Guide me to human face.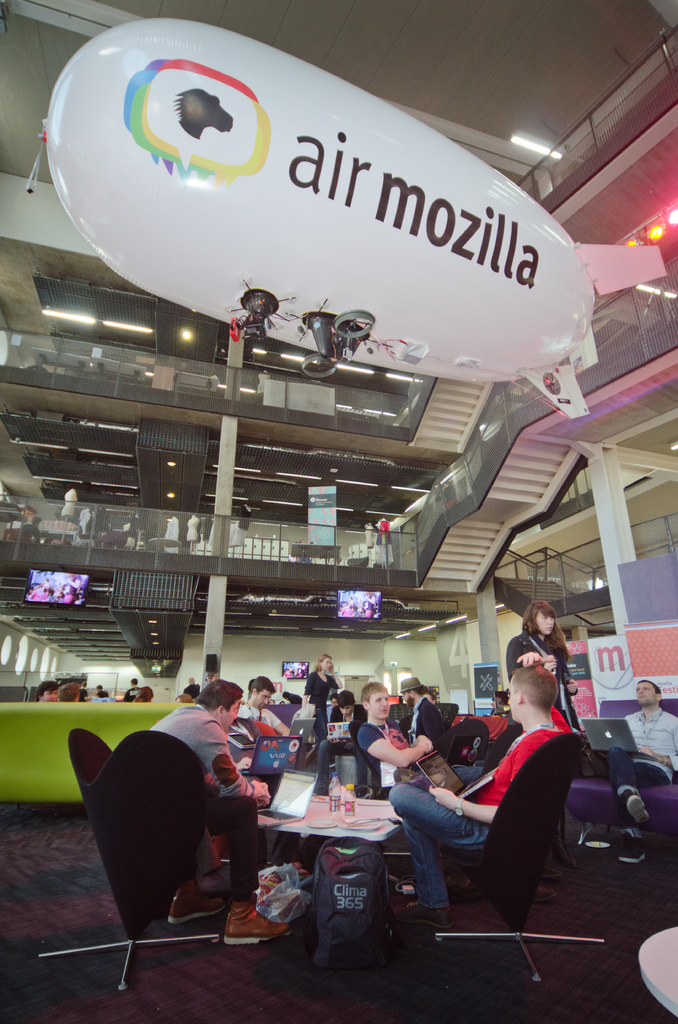
Guidance: (left=369, top=689, right=389, bottom=723).
